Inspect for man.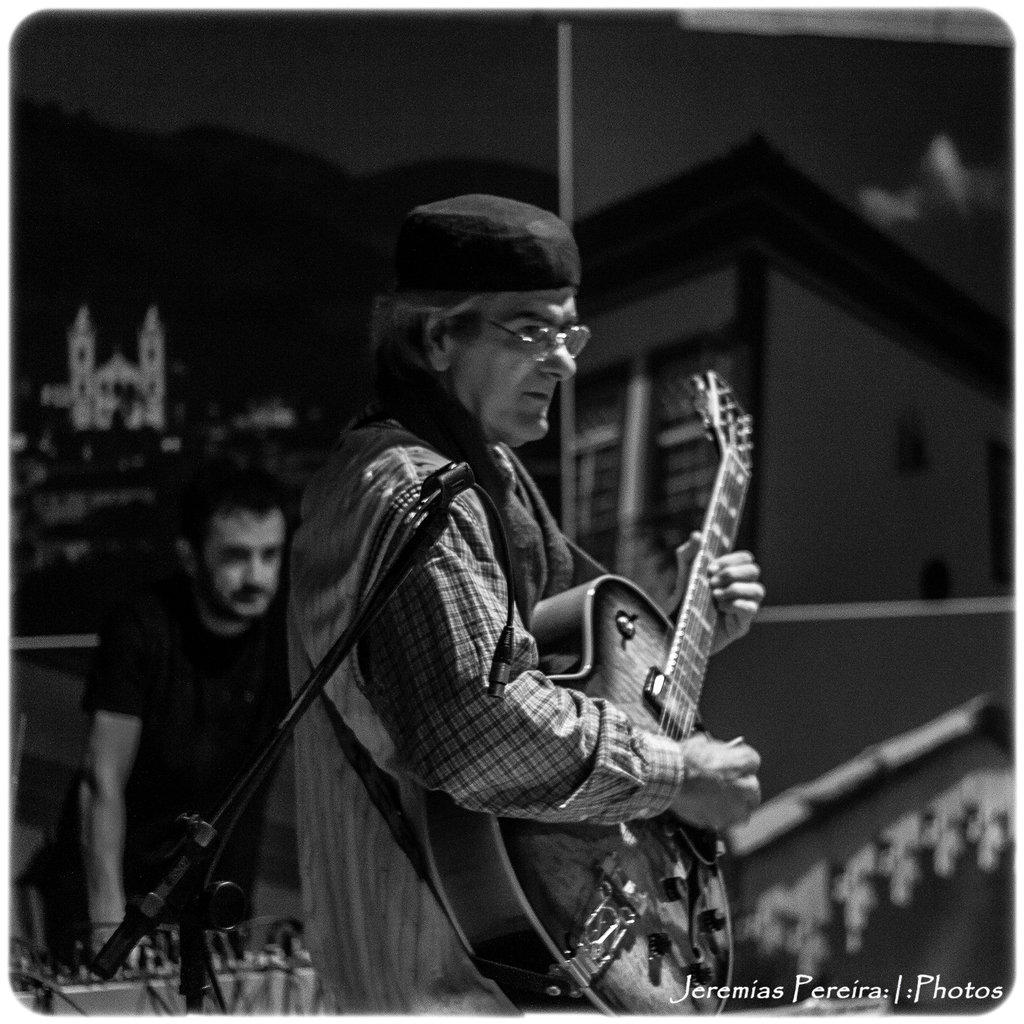
Inspection: 210:214:792:1023.
